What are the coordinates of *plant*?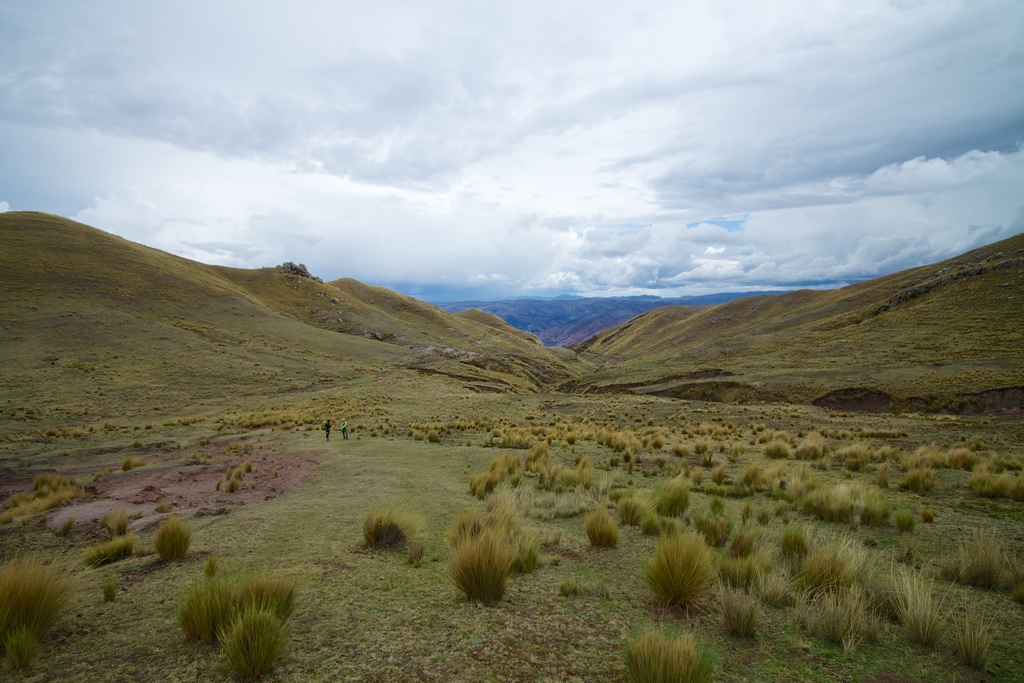
Rect(315, 425, 320, 428).
